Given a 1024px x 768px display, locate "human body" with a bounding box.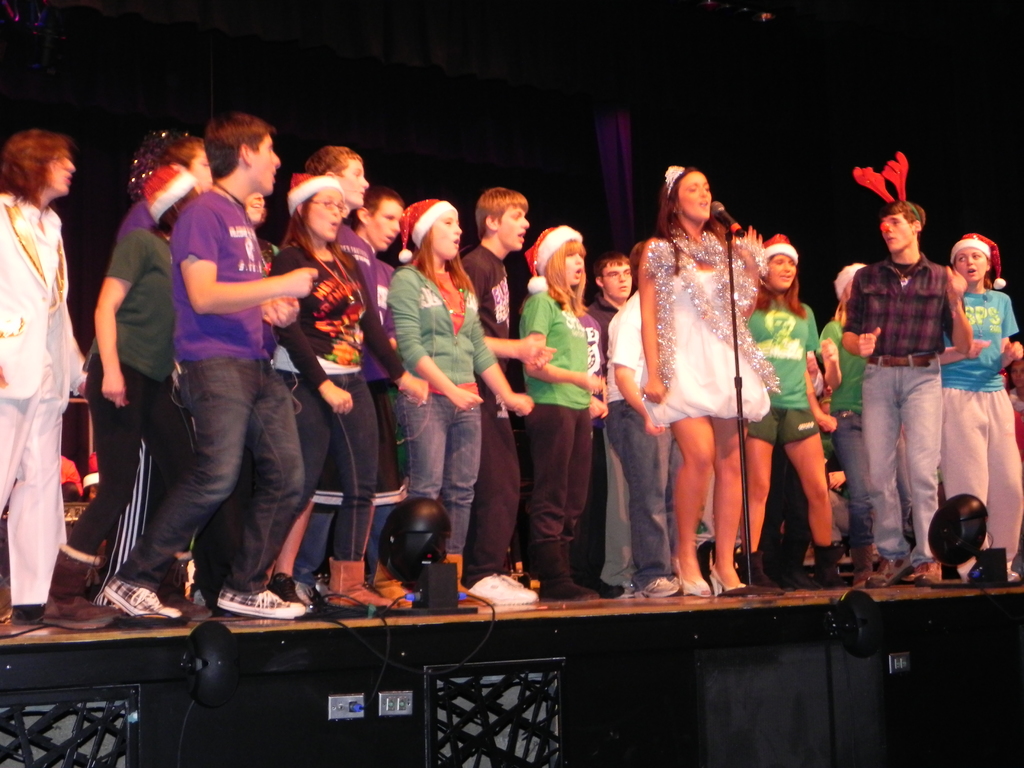
Located: crop(333, 219, 397, 596).
